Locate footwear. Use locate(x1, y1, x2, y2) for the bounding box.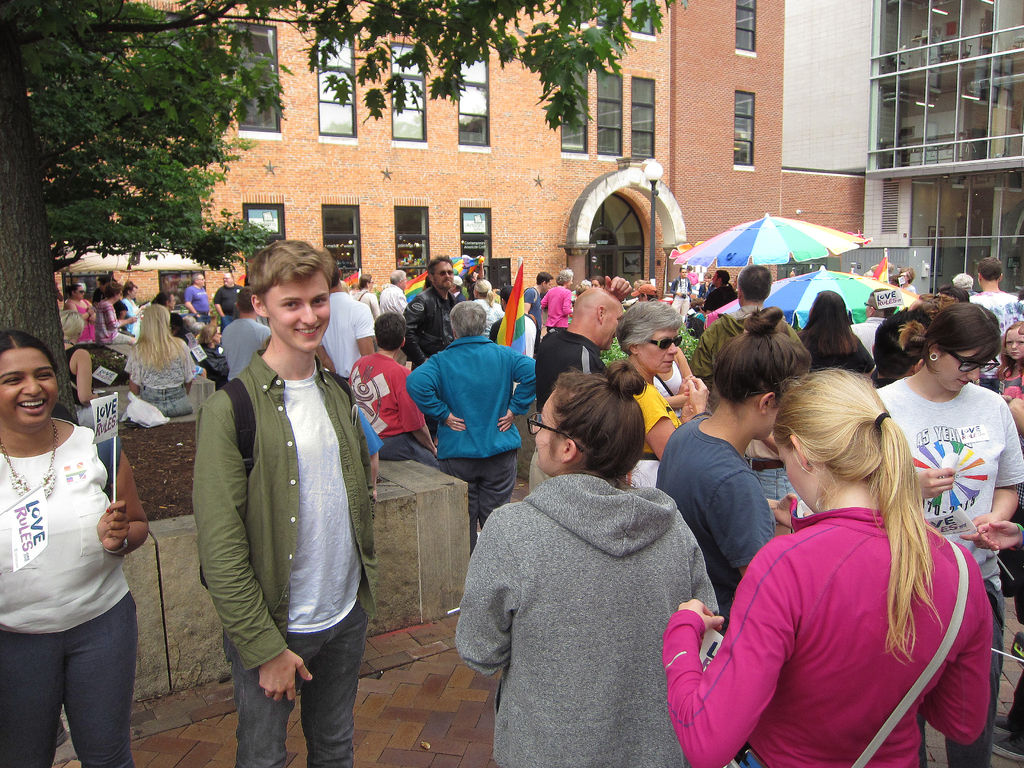
locate(991, 735, 1023, 763).
